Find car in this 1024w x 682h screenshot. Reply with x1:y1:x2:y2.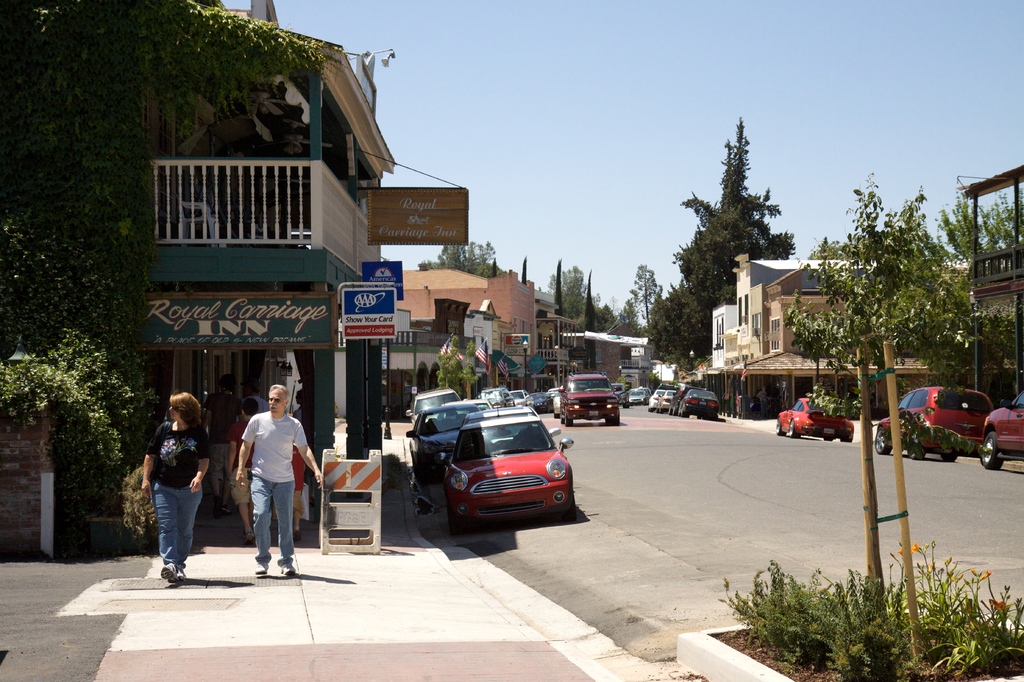
776:397:854:442.
